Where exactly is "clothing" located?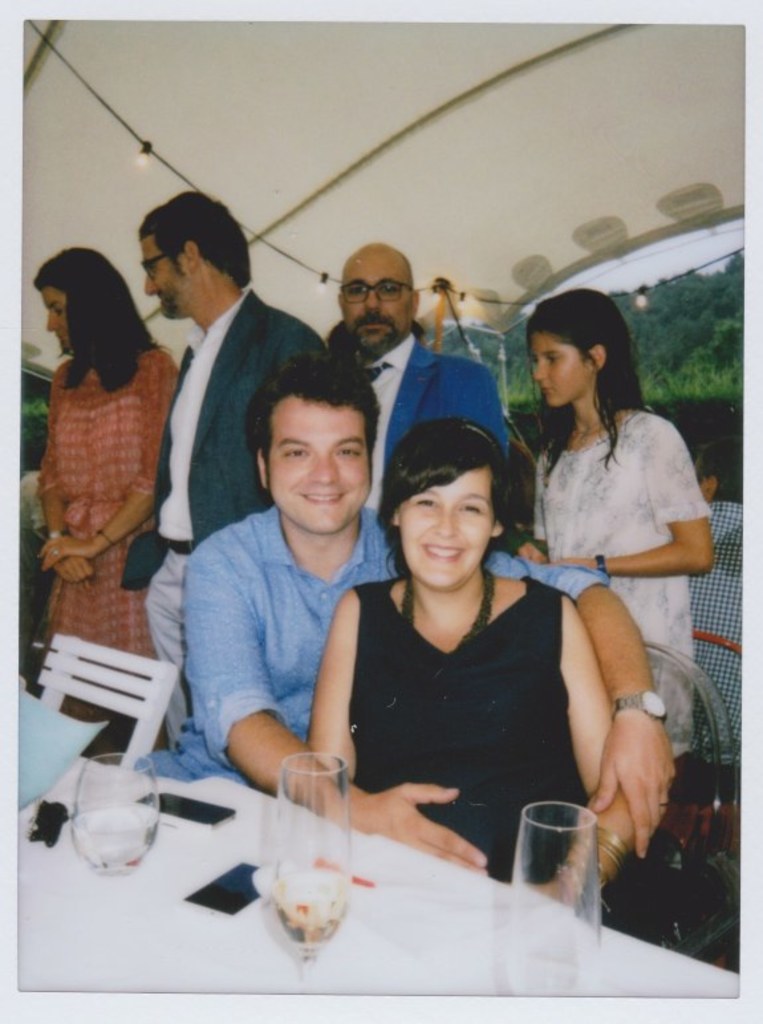
Its bounding box is BBox(40, 340, 182, 710).
